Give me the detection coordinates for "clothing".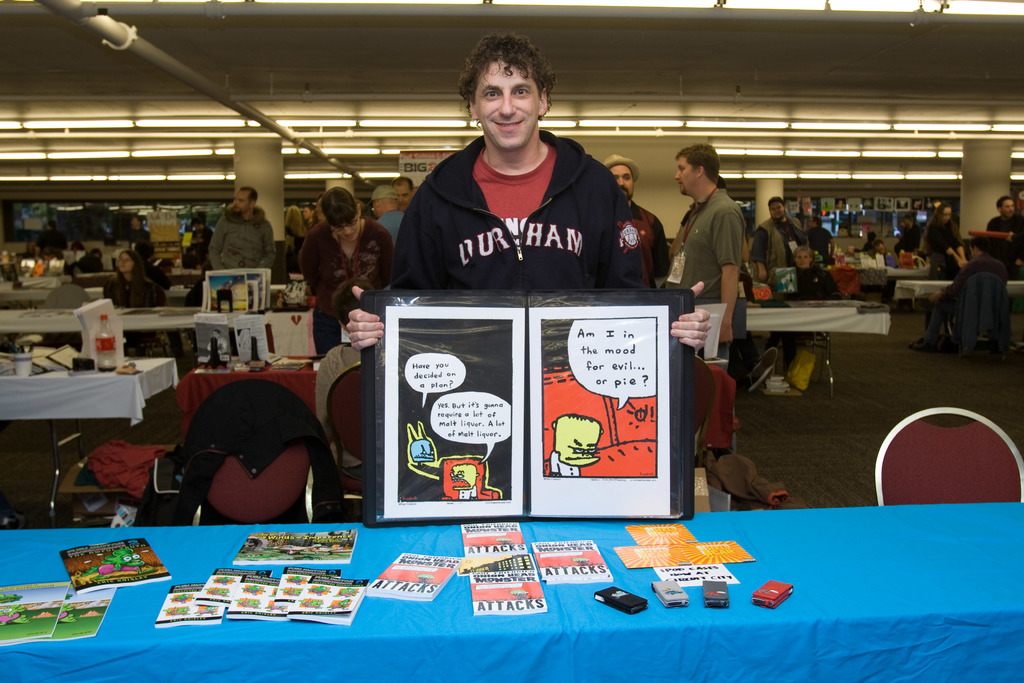
region(897, 223, 920, 251).
